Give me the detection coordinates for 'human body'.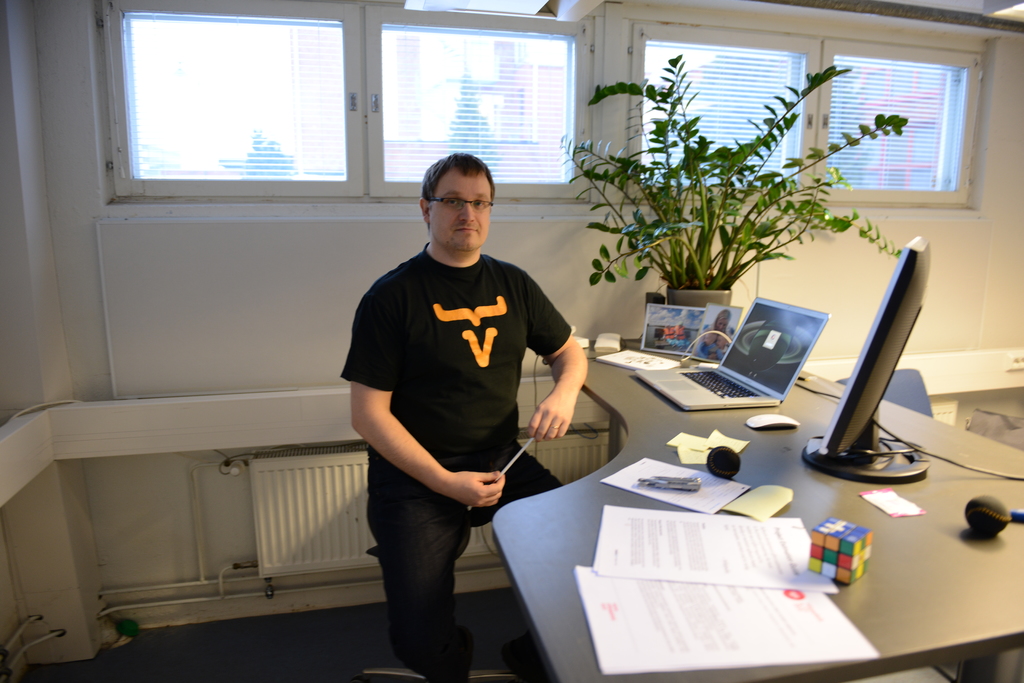
bbox=(339, 239, 588, 682).
